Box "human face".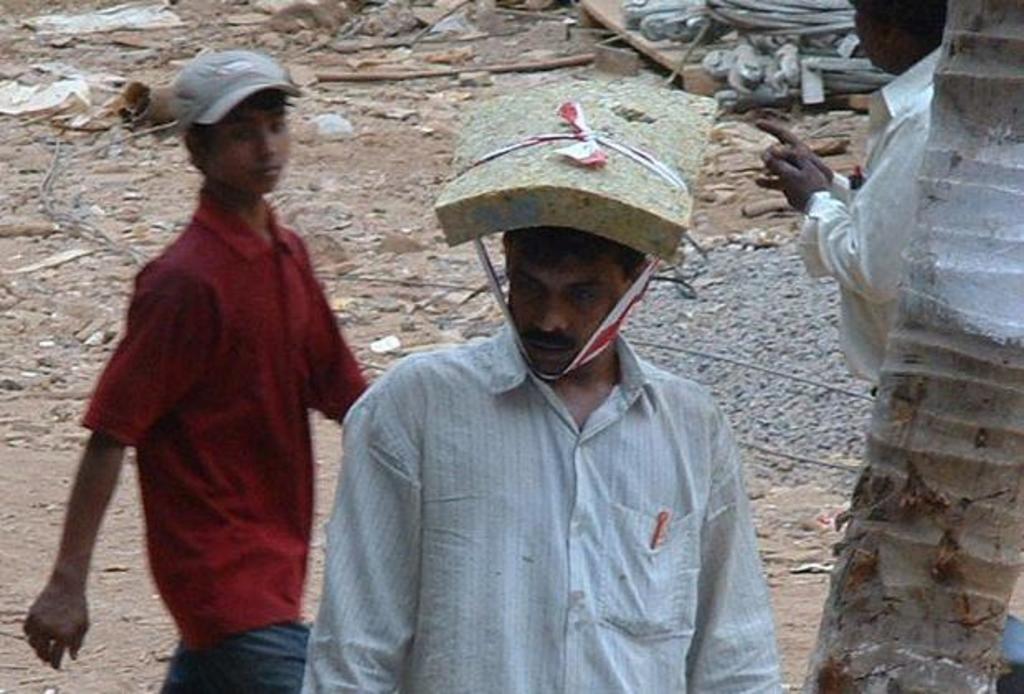
(852, 0, 912, 73).
